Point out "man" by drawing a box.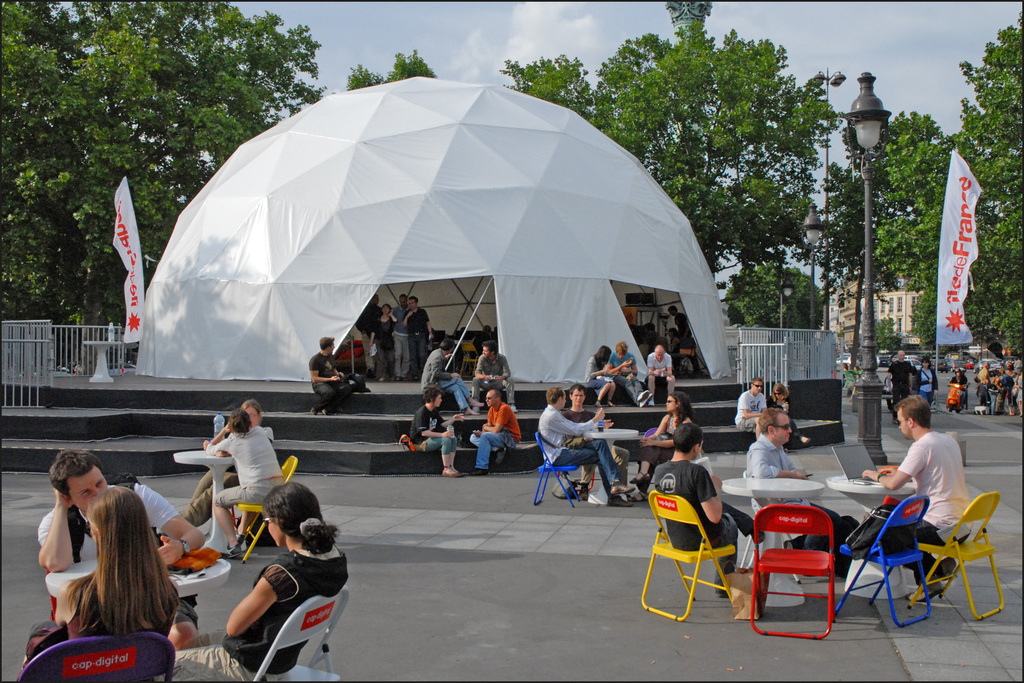
421 337 483 415.
